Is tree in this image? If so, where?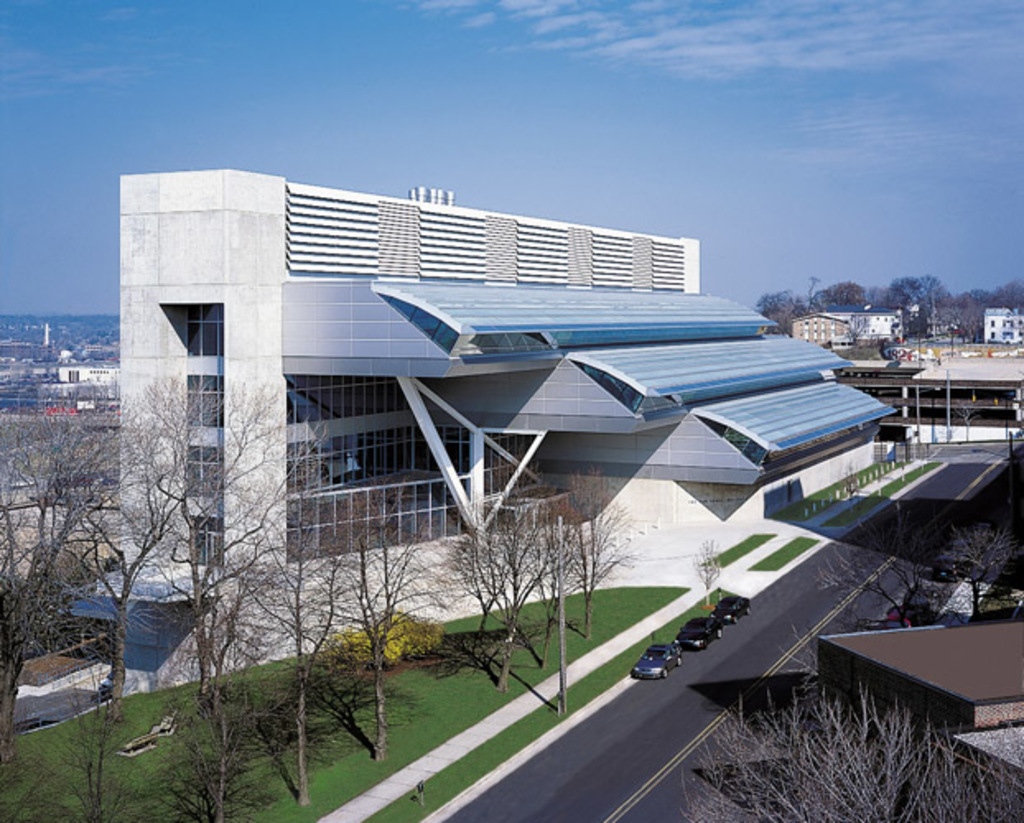
Yes, at [945,293,993,352].
